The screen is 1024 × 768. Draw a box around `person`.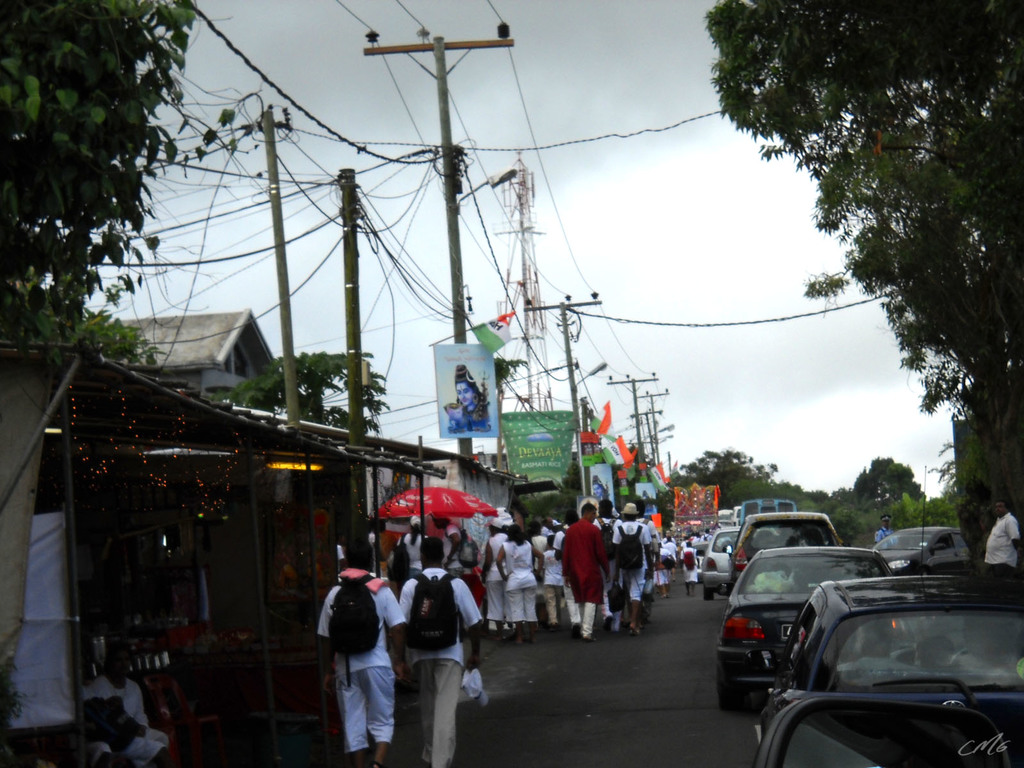
left=448, top=362, right=490, bottom=428.
